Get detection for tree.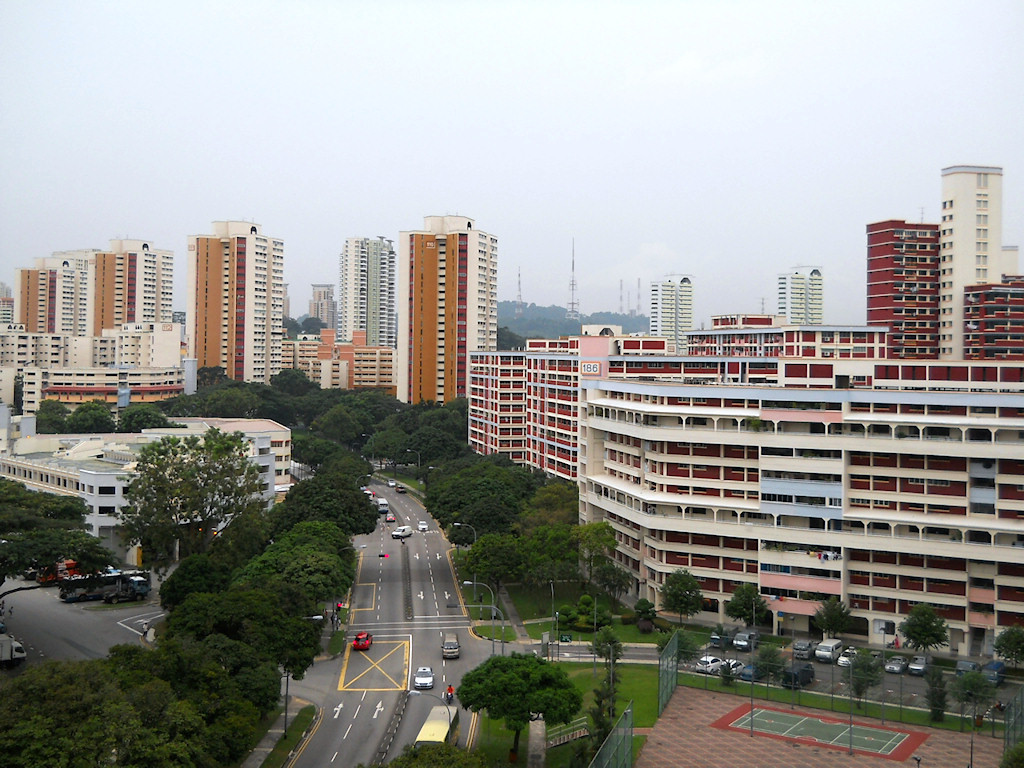
Detection: <region>422, 470, 515, 533</region>.
